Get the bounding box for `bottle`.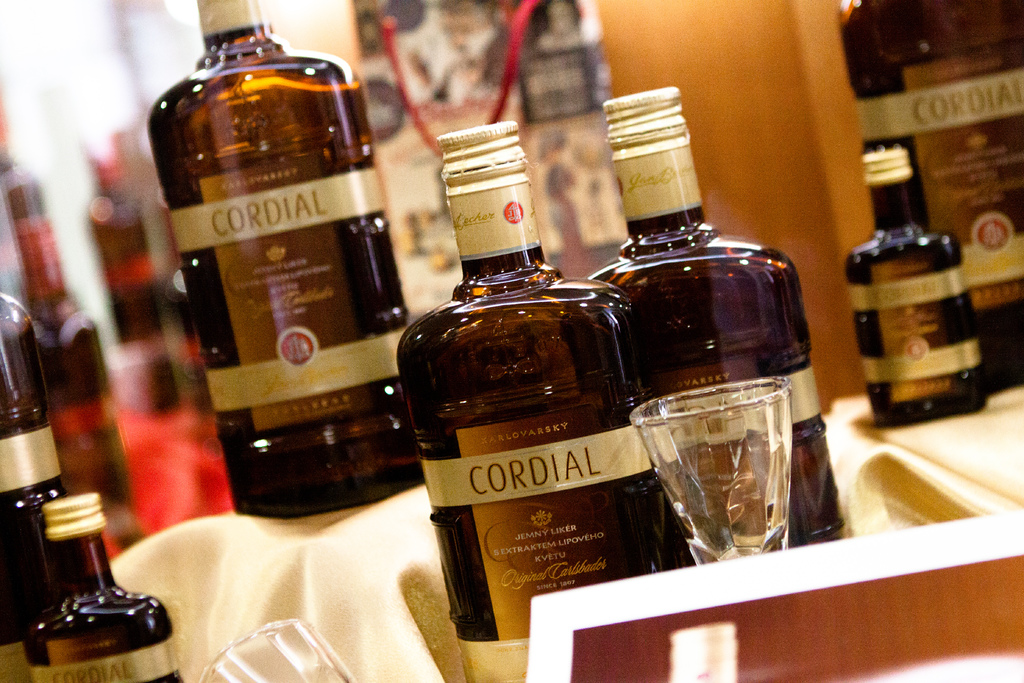
locate(835, 151, 975, 427).
